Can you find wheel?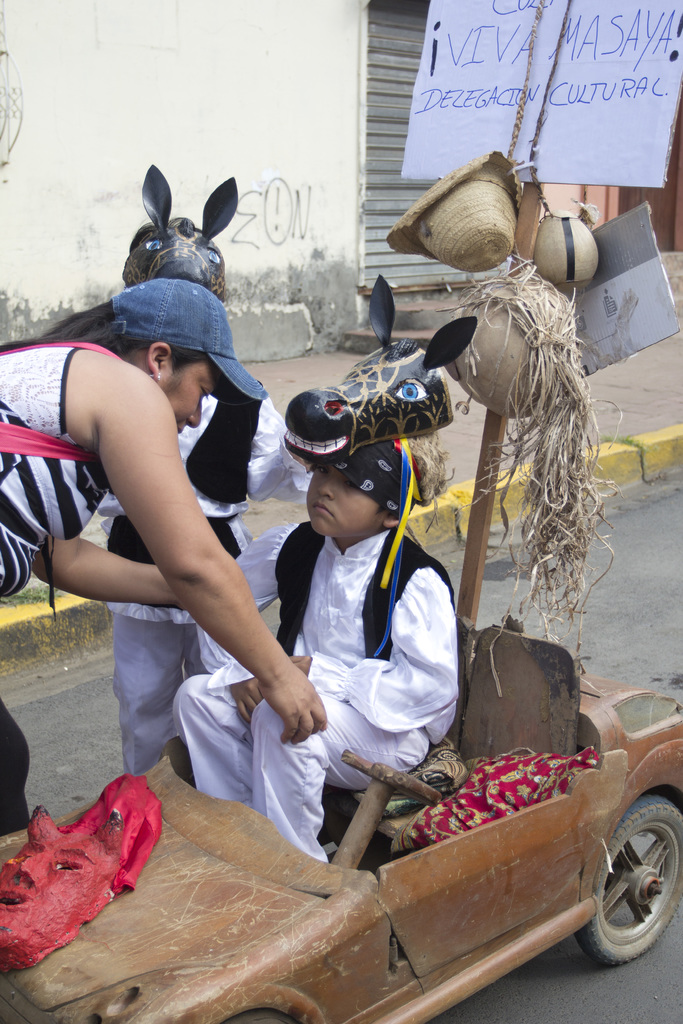
Yes, bounding box: [x1=210, y1=1007, x2=315, y2=1023].
